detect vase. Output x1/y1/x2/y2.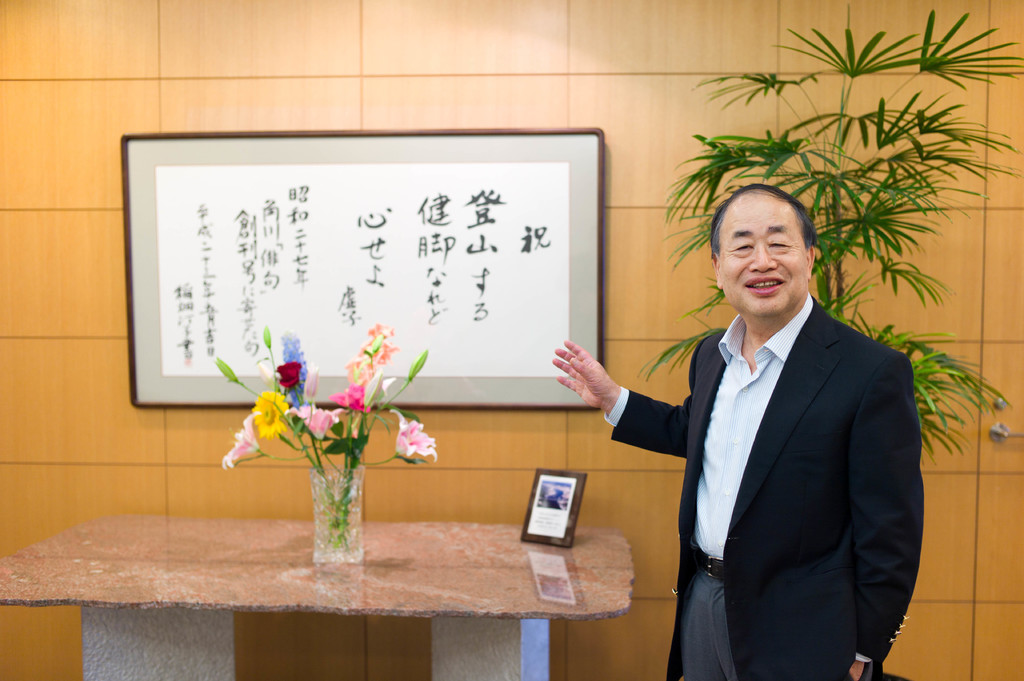
304/462/367/567.
